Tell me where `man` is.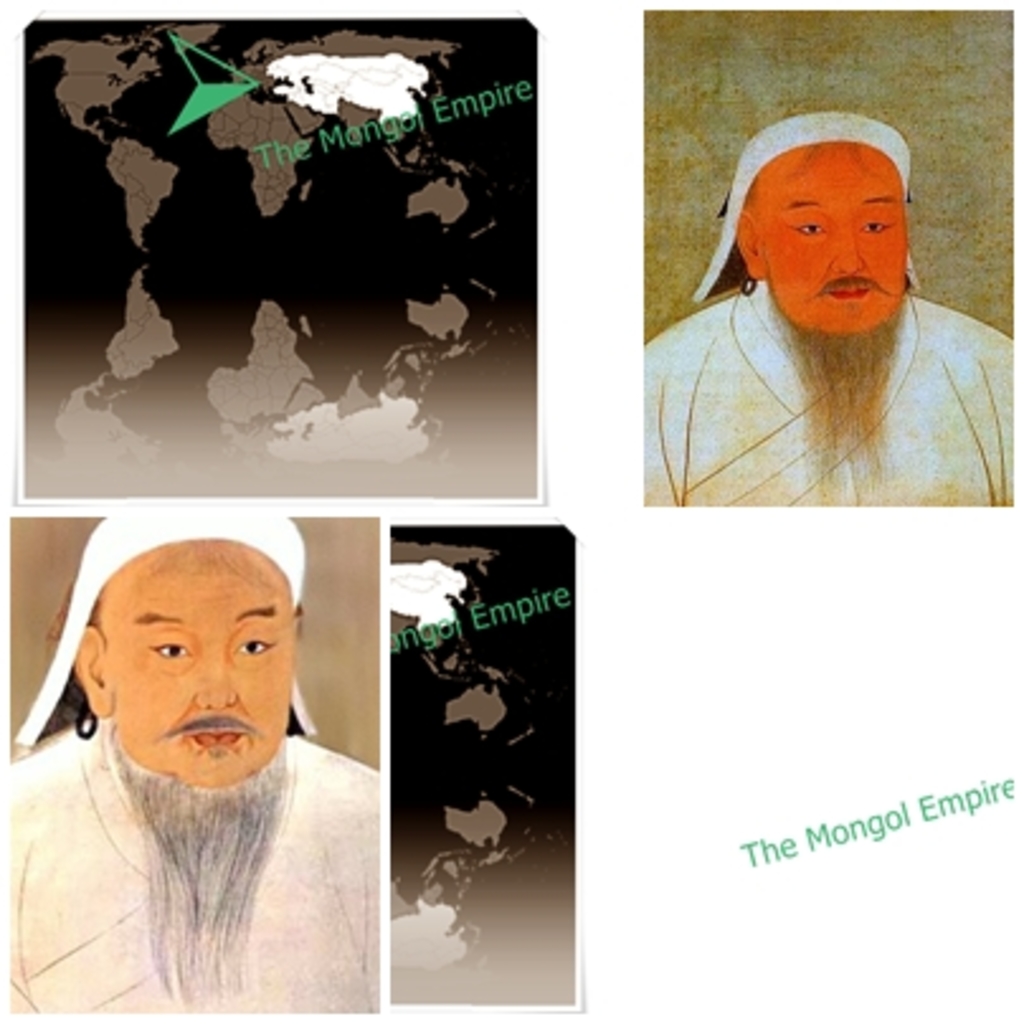
`man` is at [0, 515, 406, 1011].
